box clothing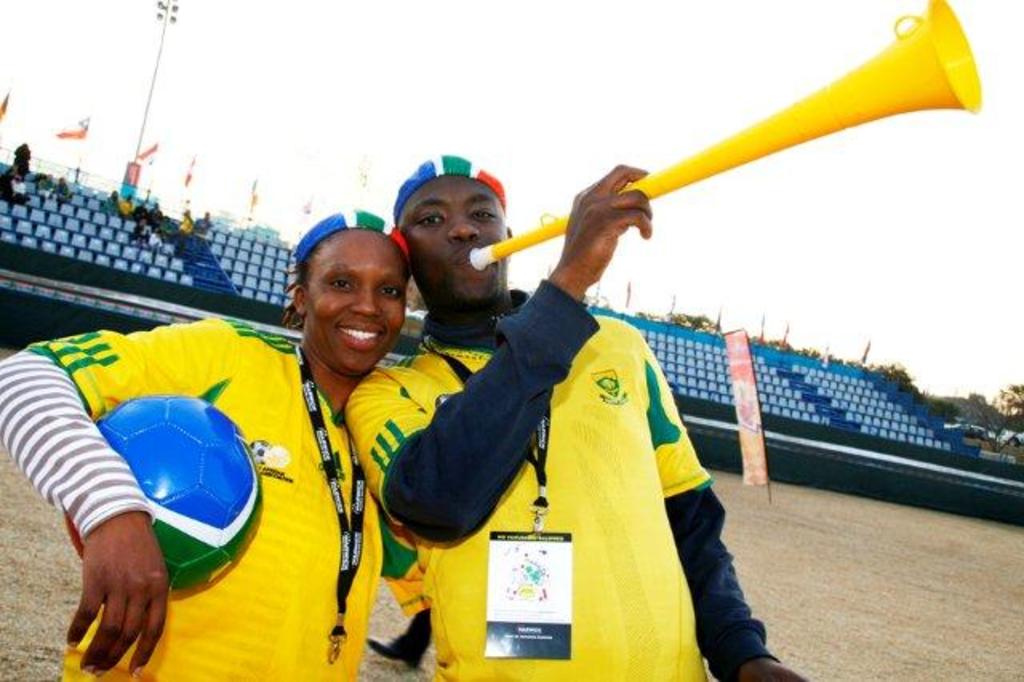
[left=197, top=218, right=208, bottom=250]
